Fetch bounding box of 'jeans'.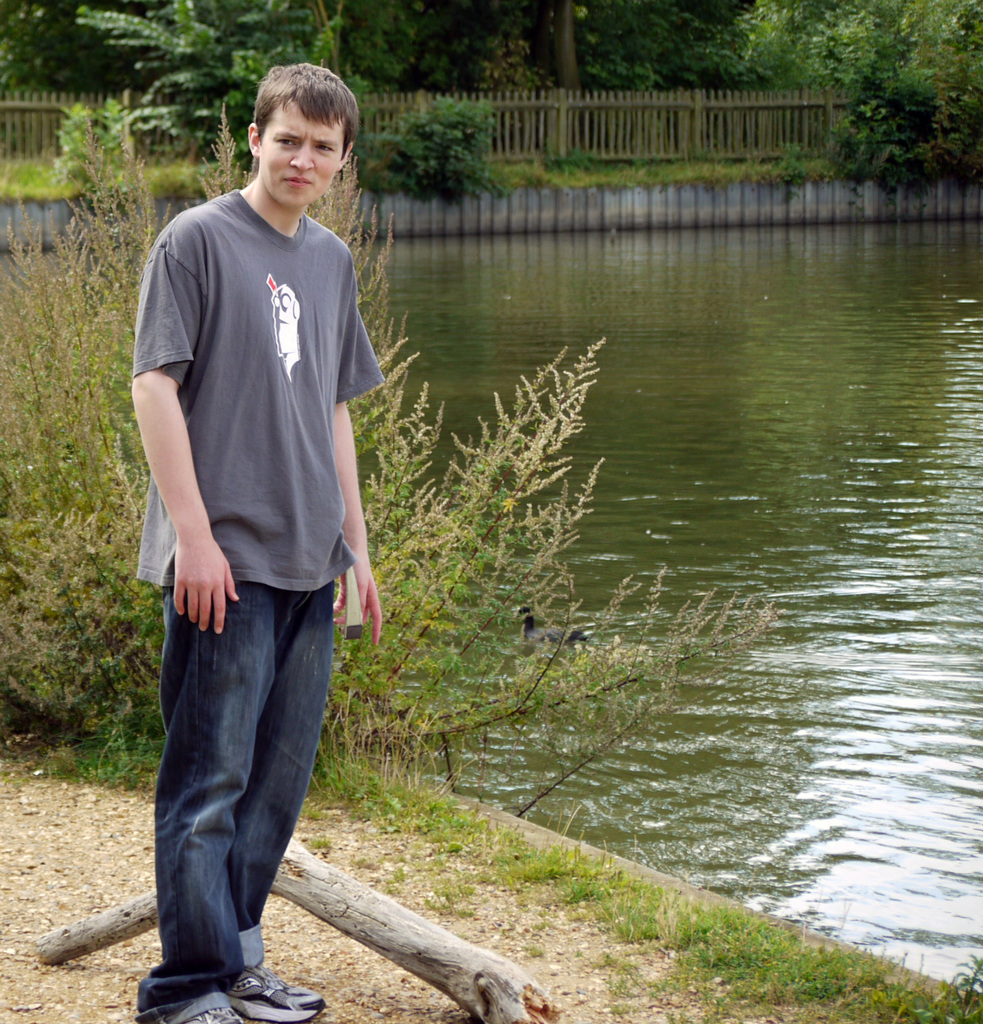
Bbox: (123, 566, 325, 998).
